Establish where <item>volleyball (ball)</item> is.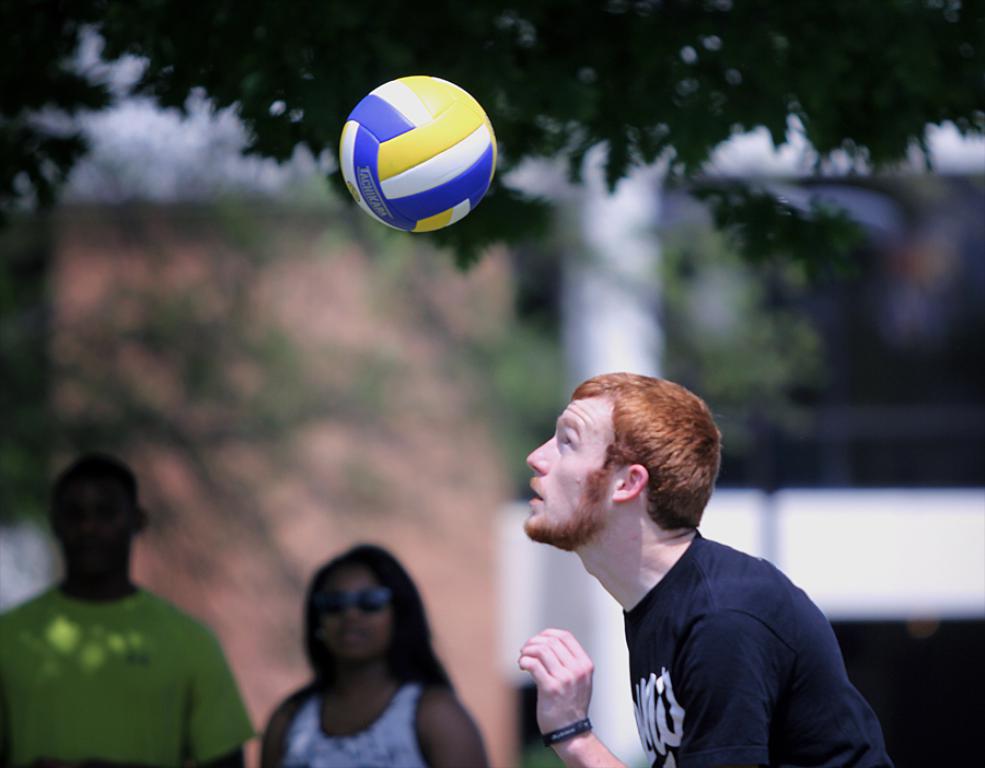
Established at [left=338, top=75, right=499, bottom=236].
